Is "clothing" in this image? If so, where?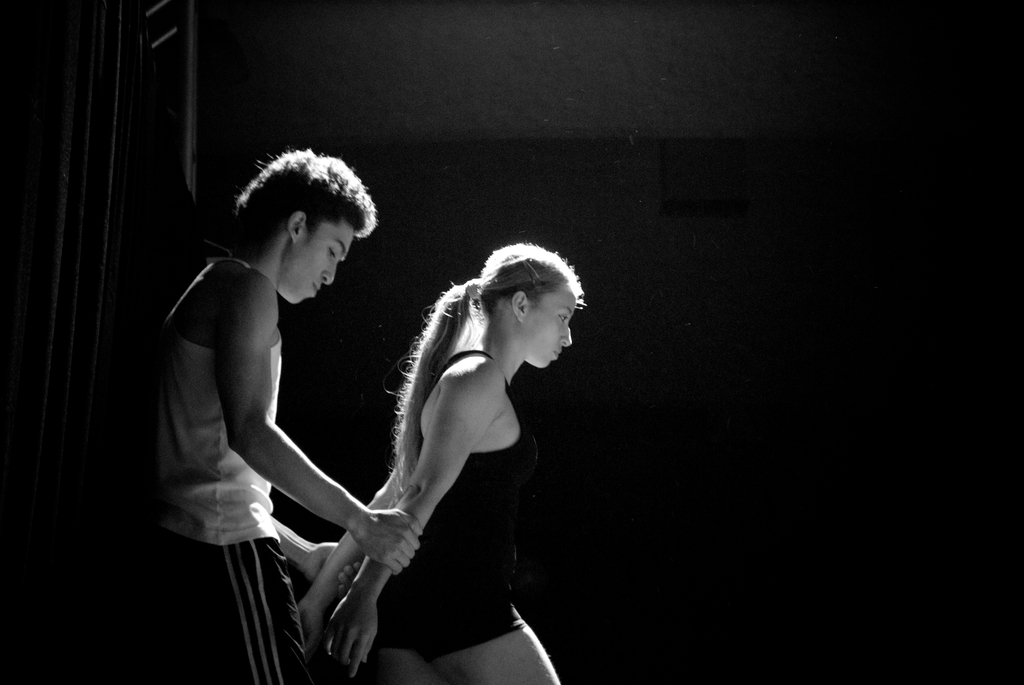
Yes, at [left=145, top=253, right=323, bottom=684].
